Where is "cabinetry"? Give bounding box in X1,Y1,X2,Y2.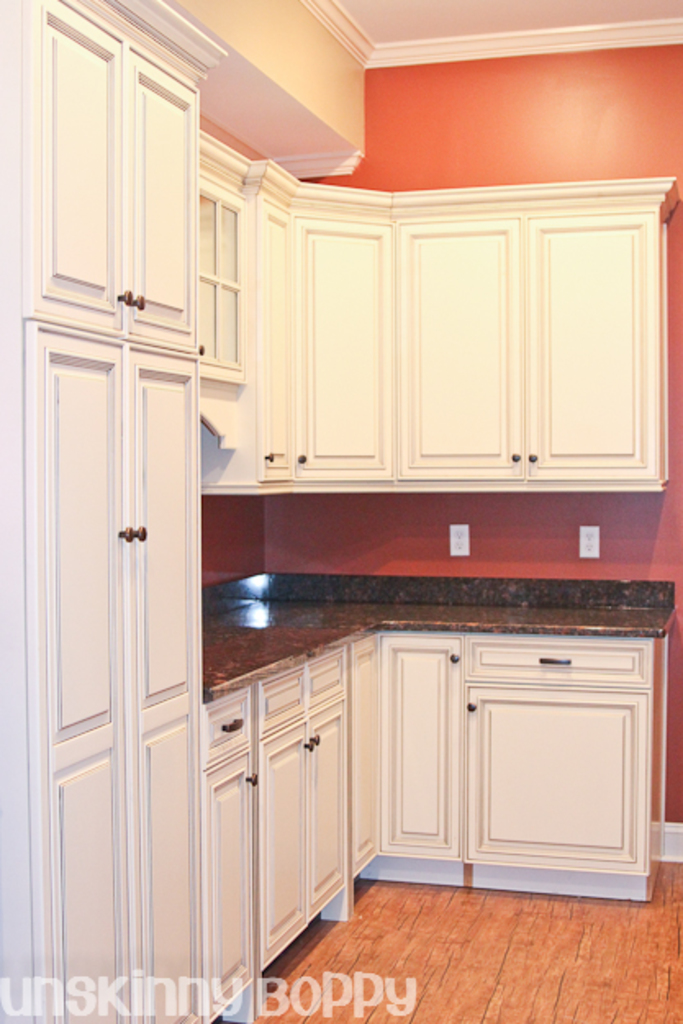
377,619,454,859.
